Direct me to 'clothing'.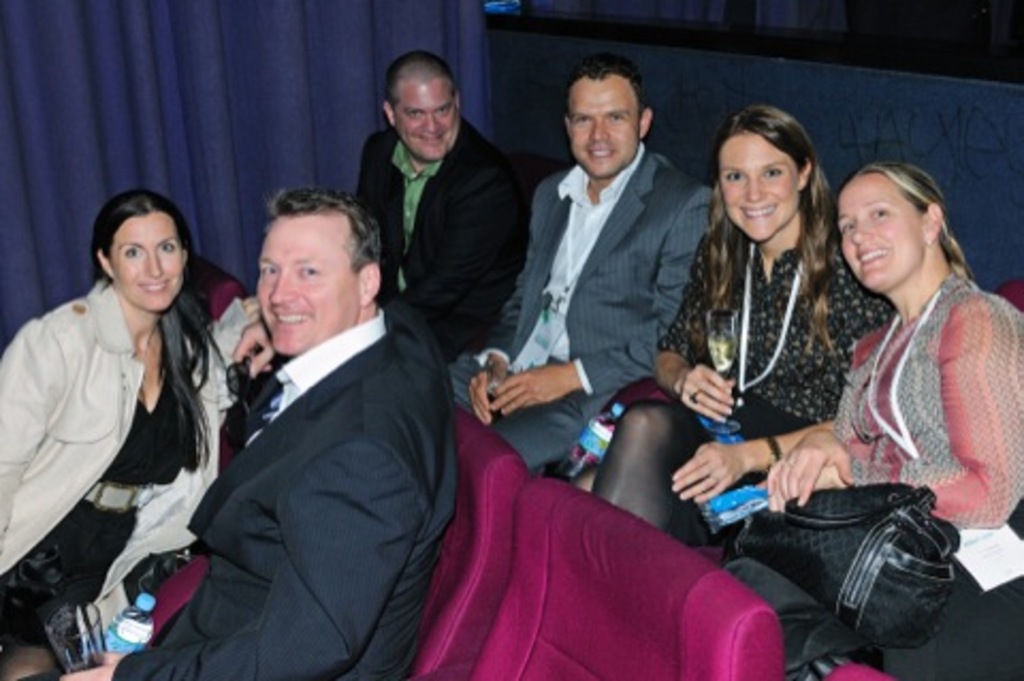
Direction: region(578, 218, 898, 527).
